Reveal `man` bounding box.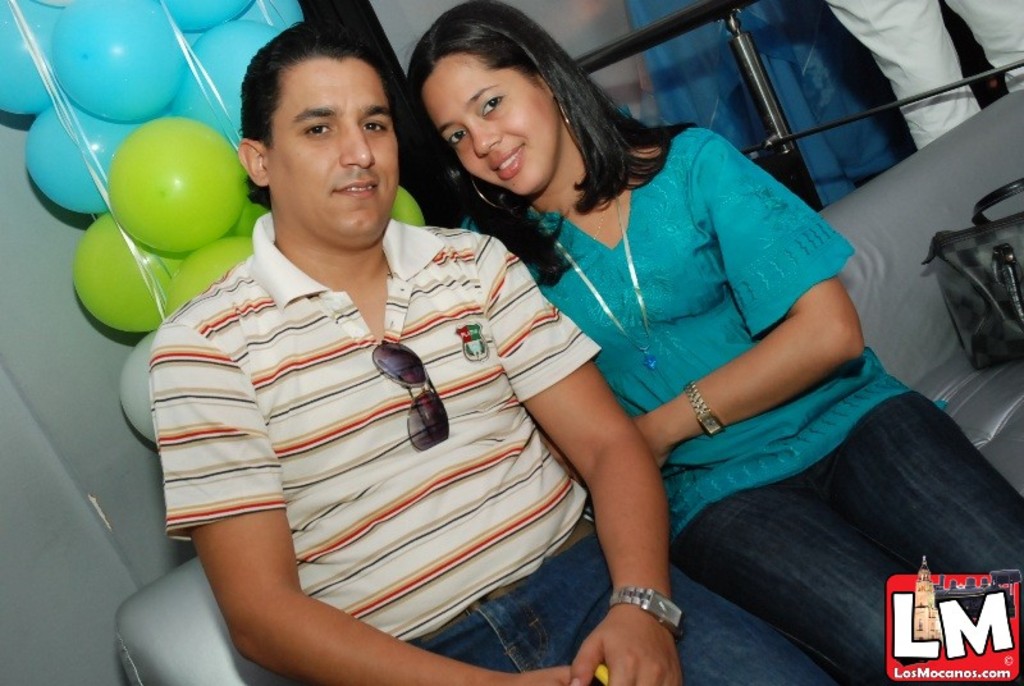
Revealed: 120 29 891 662.
